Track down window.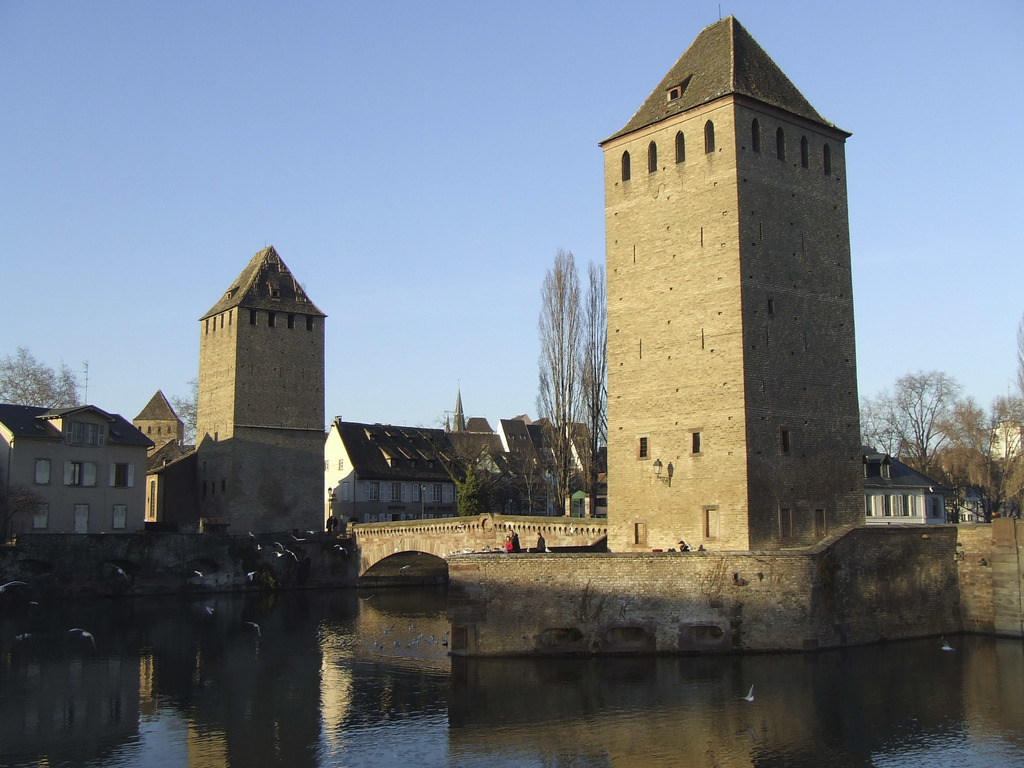
Tracked to <box>155,425,159,435</box>.
